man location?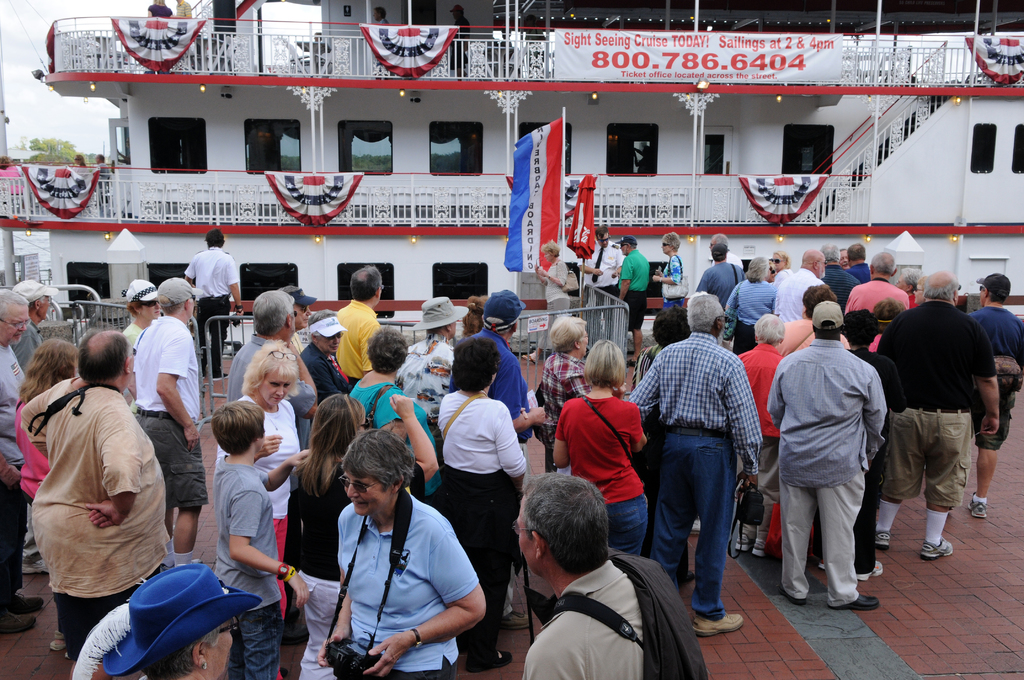
BBox(510, 471, 708, 679)
